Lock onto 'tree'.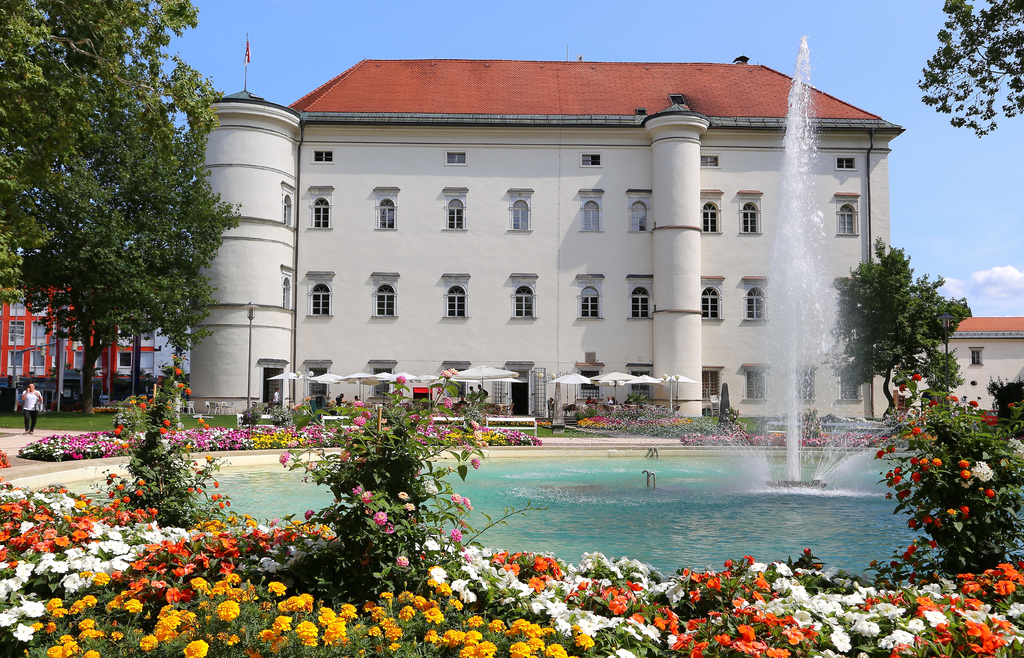
Locked: [95,0,237,400].
